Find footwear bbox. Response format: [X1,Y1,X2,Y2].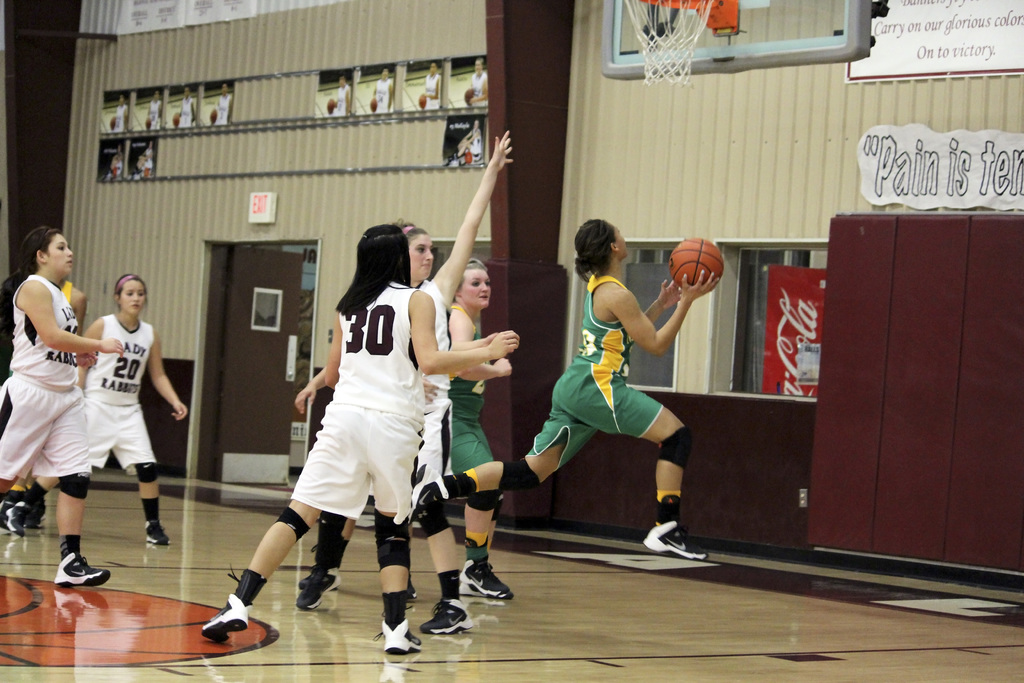
[54,537,107,588].
